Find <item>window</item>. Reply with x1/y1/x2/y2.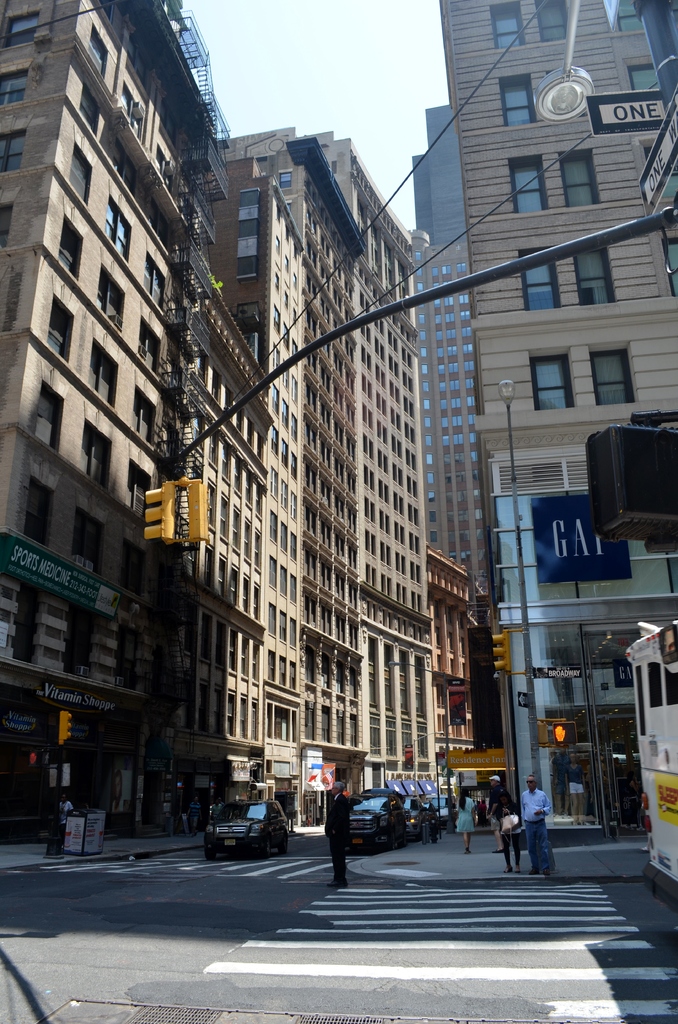
587/349/636/410.
